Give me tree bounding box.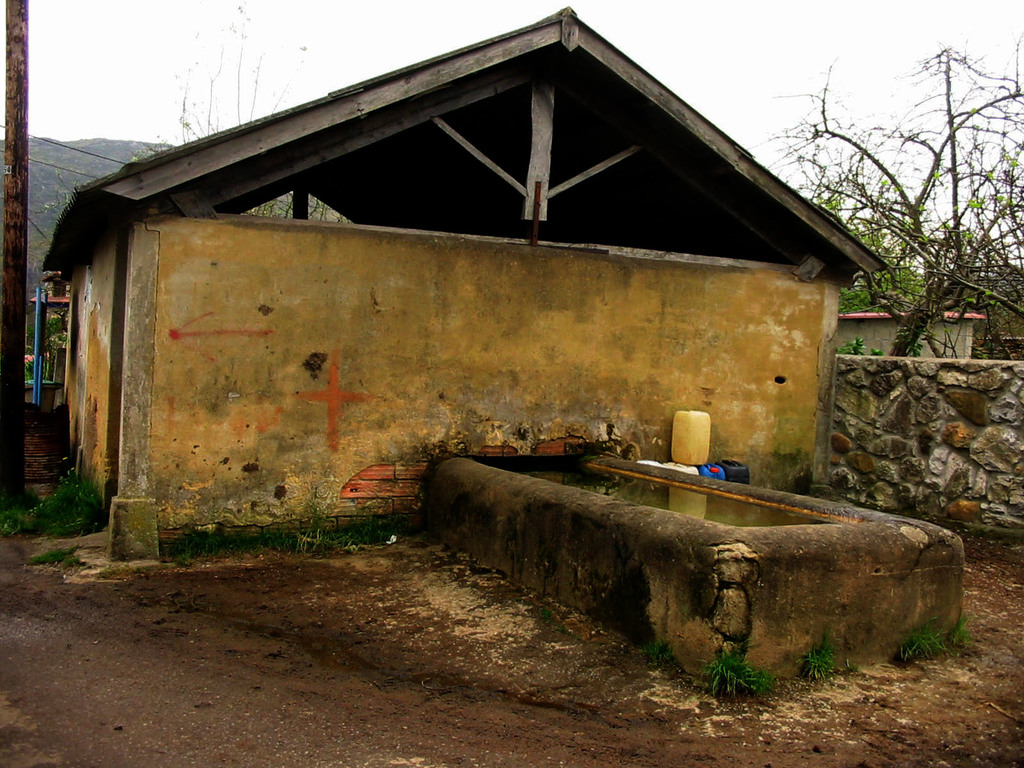
select_region(28, 170, 80, 352).
